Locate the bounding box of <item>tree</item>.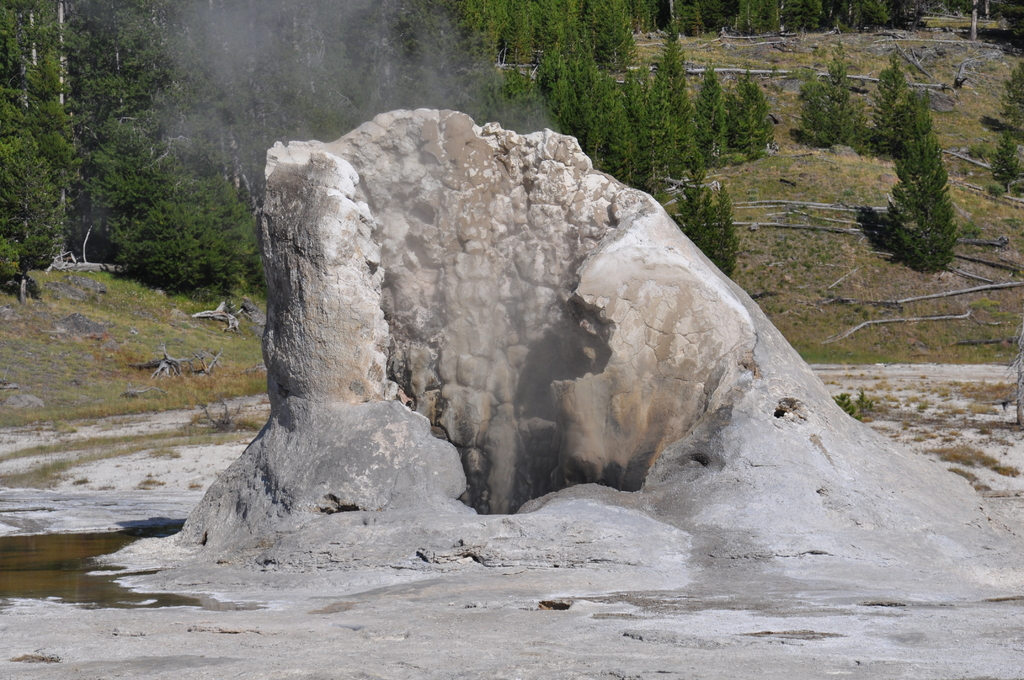
Bounding box: Rect(878, 70, 980, 282).
